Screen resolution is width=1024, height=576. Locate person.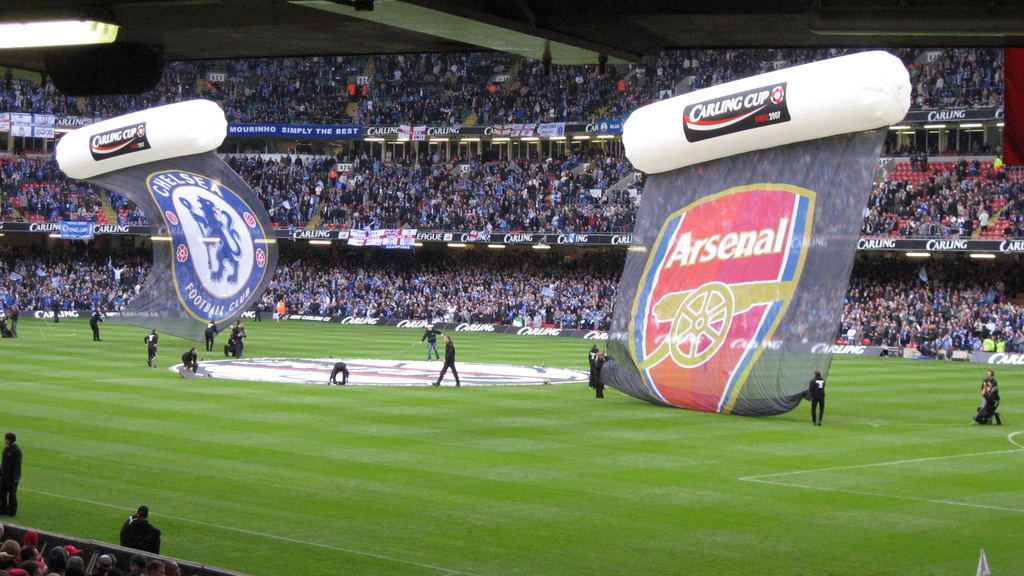
146,324,163,371.
